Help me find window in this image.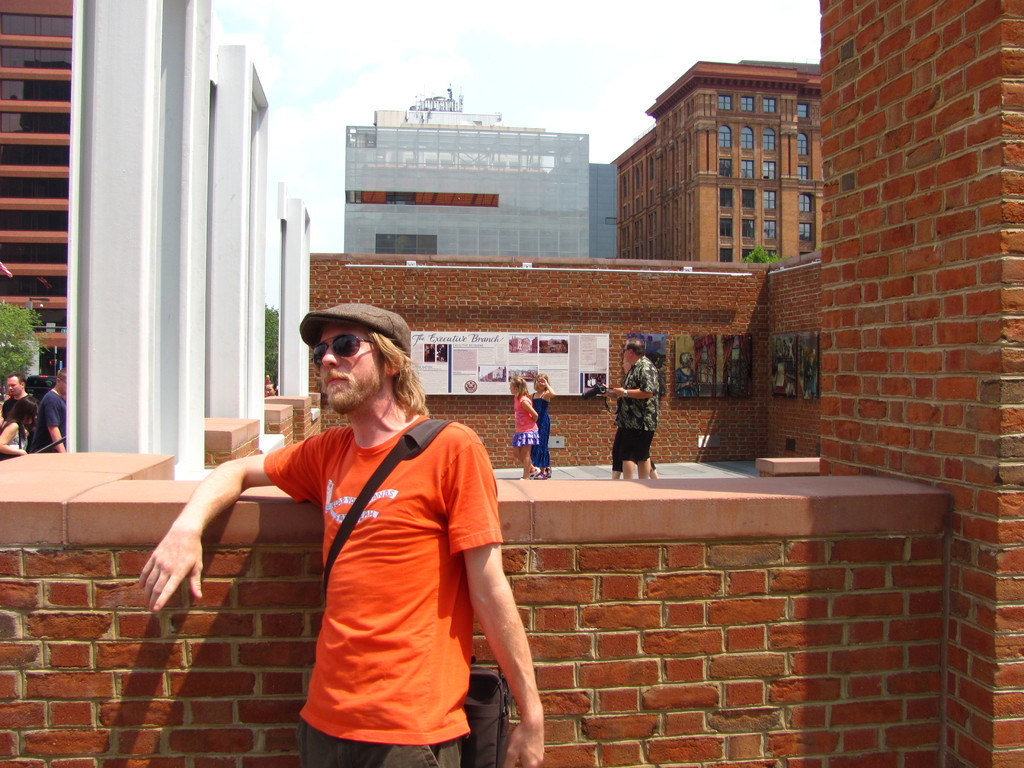
Found it: <box>799,223,812,241</box>.
